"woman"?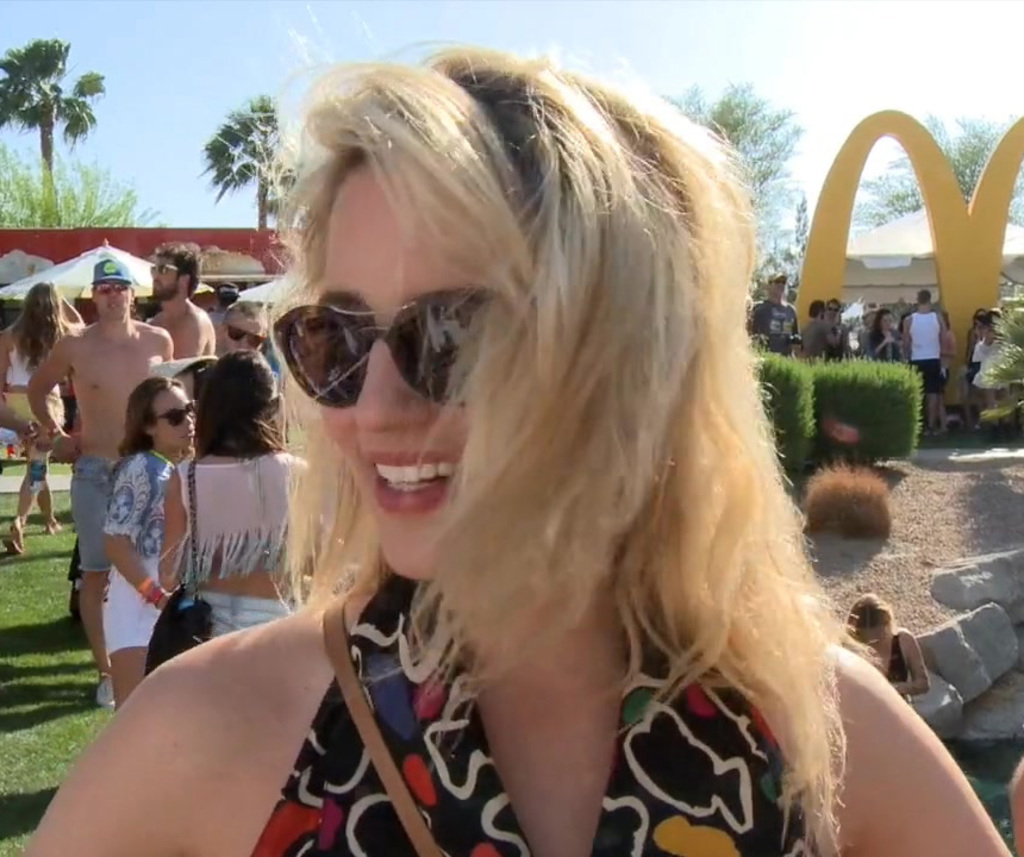
bbox=[842, 595, 930, 702]
